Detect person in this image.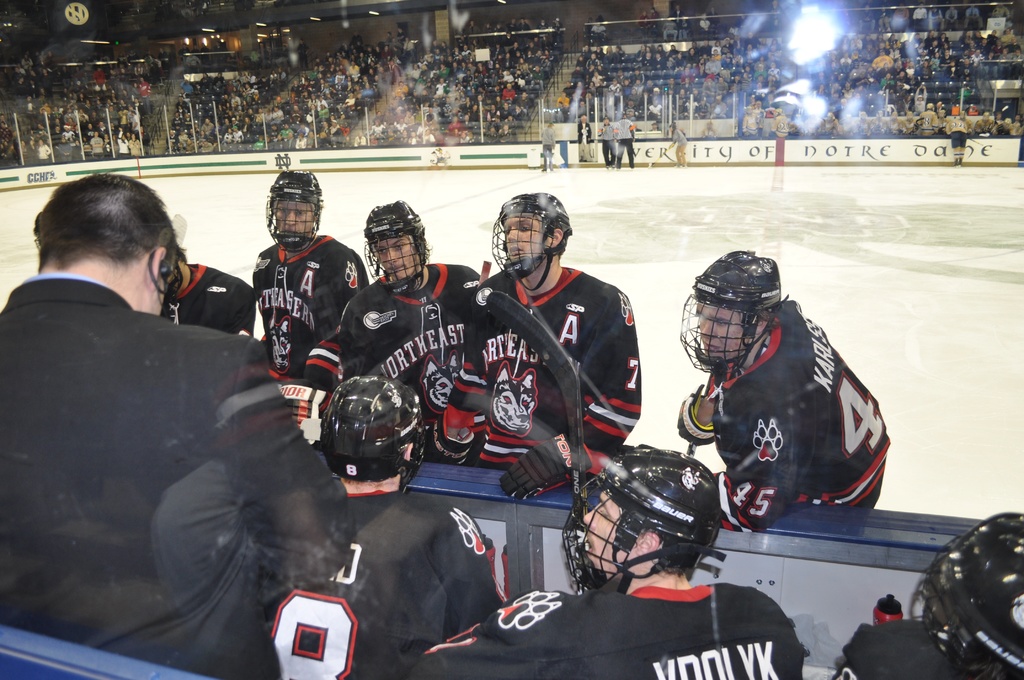
Detection: x1=408 y1=444 x2=804 y2=679.
